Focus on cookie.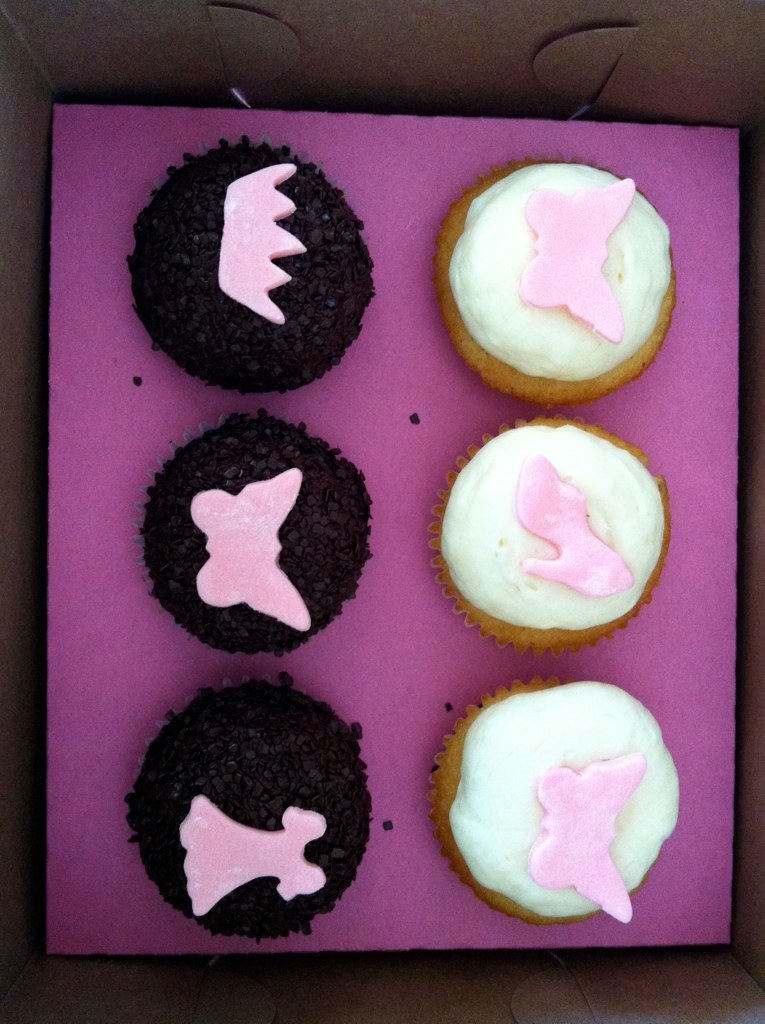
Focused at 426,412,670,660.
